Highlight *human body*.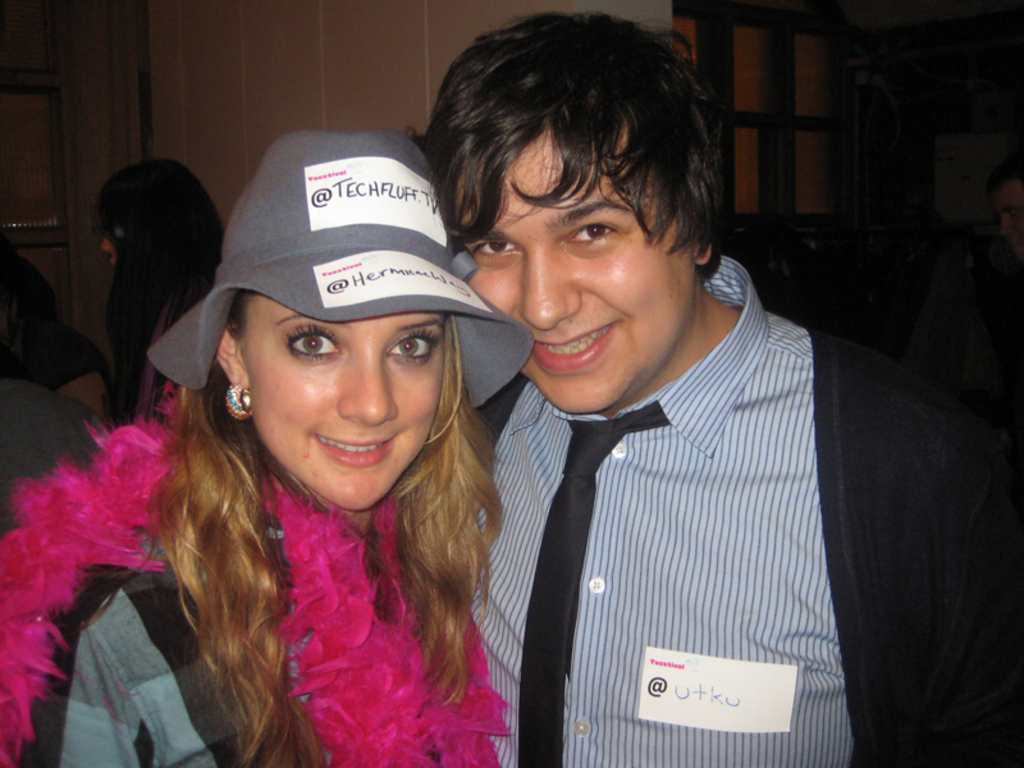
Highlighted region: bbox(0, 370, 108, 536).
